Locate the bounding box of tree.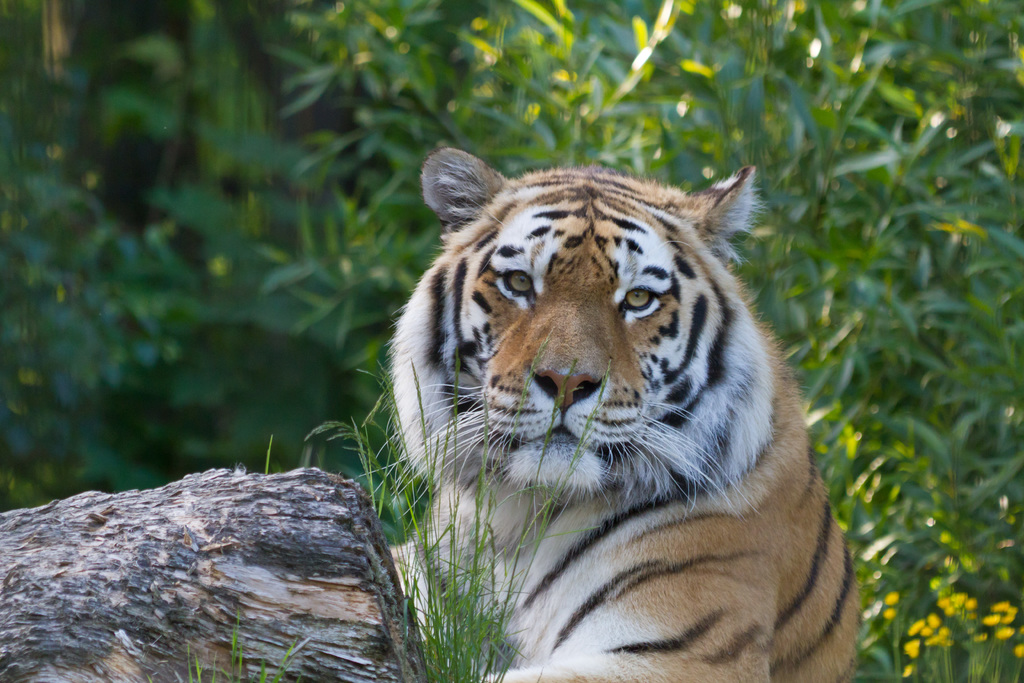
Bounding box: crop(0, 0, 1023, 682).
